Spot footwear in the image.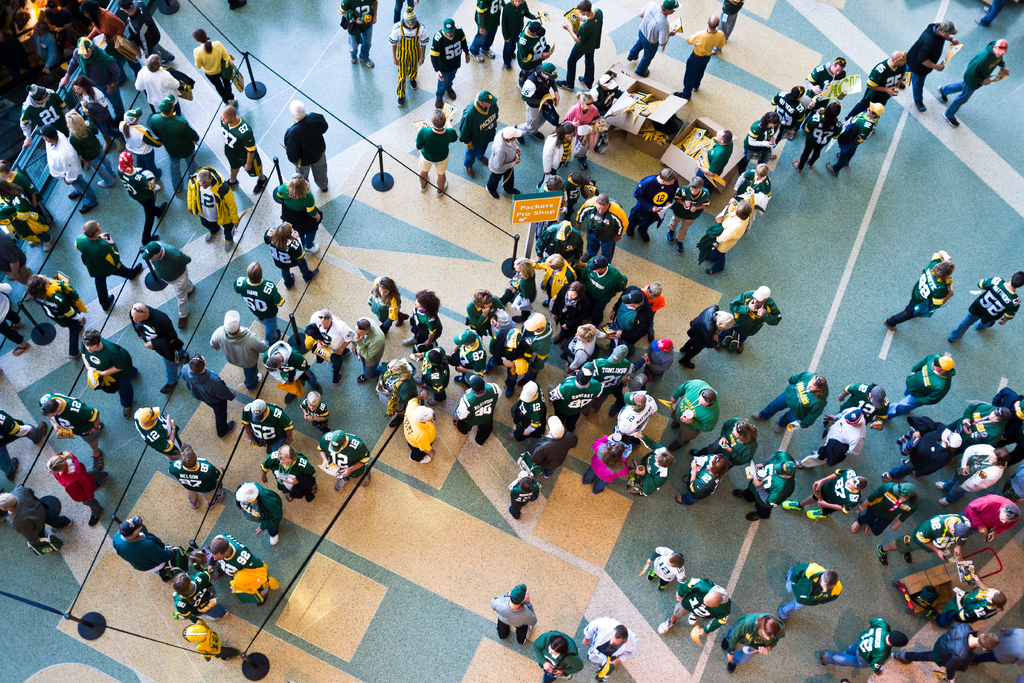
footwear found at [66, 192, 79, 200].
